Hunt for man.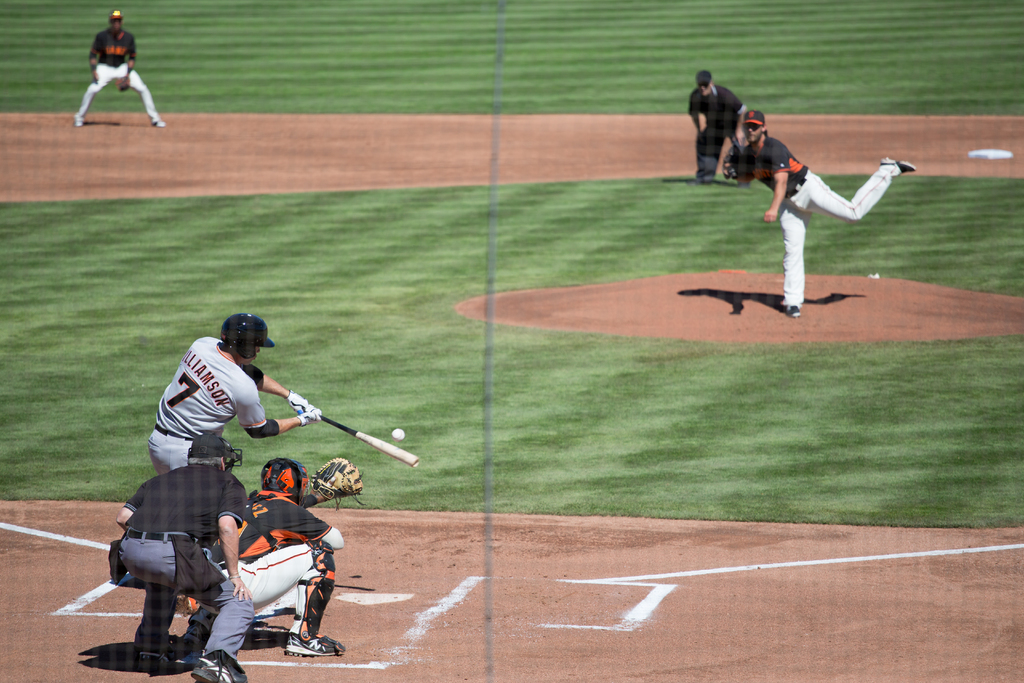
Hunted down at (676,60,745,188).
